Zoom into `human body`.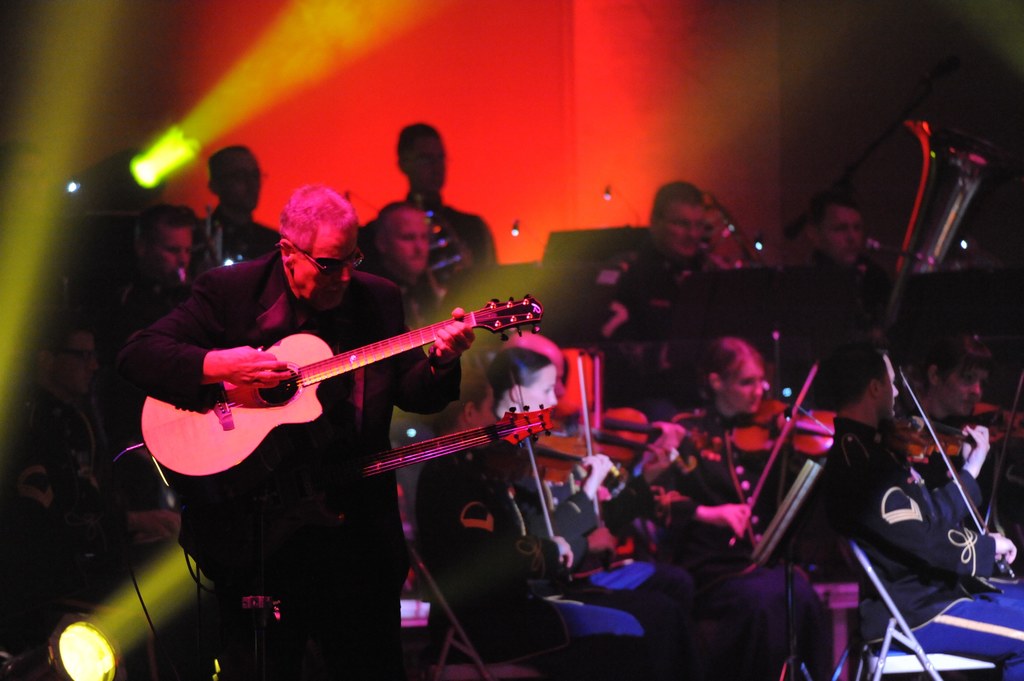
Zoom target: Rect(341, 191, 506, 300).
